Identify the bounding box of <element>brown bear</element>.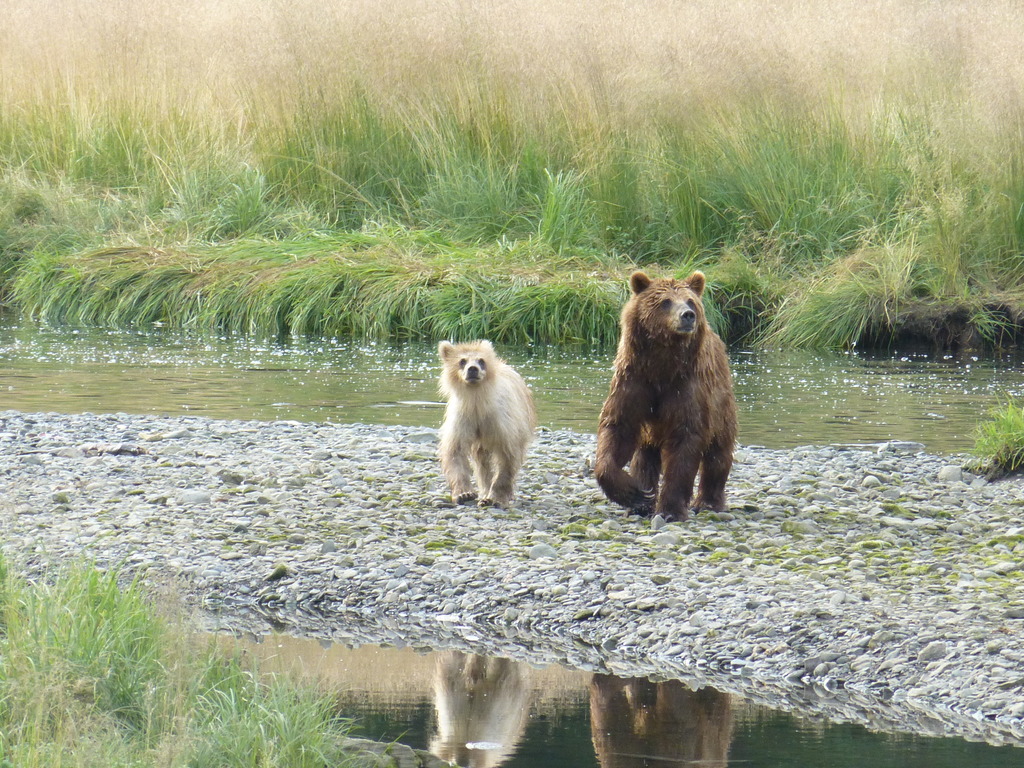
rect(593, 268, 742, 522).
